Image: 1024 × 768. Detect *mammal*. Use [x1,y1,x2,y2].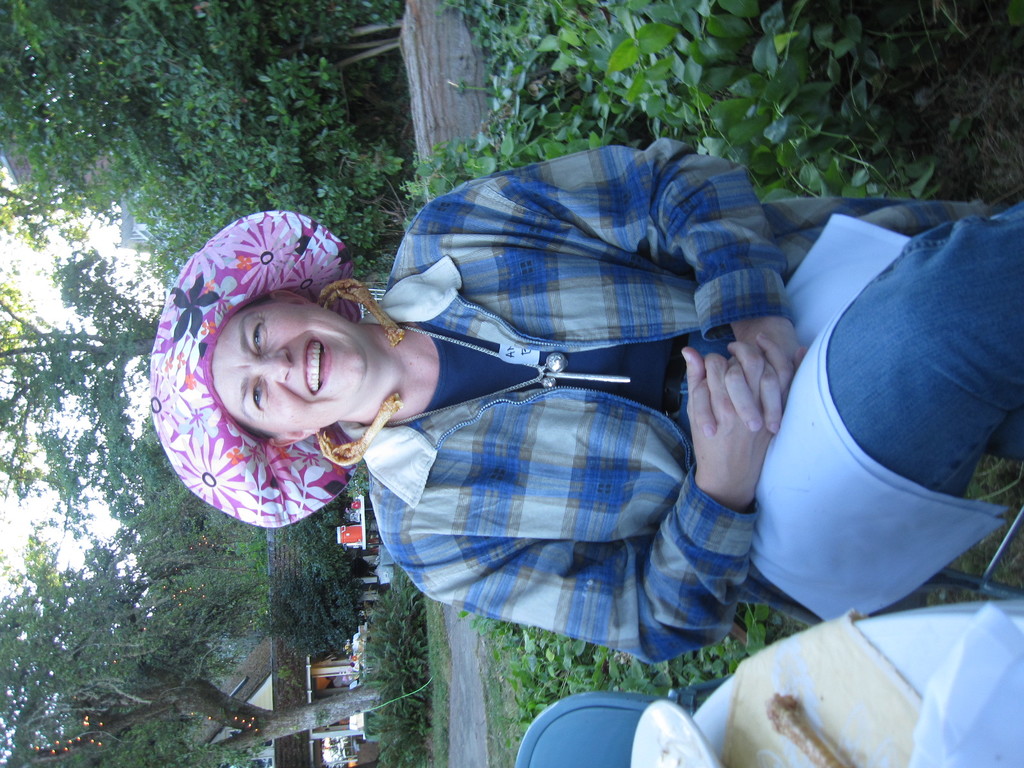
[159,136,1023,627].
